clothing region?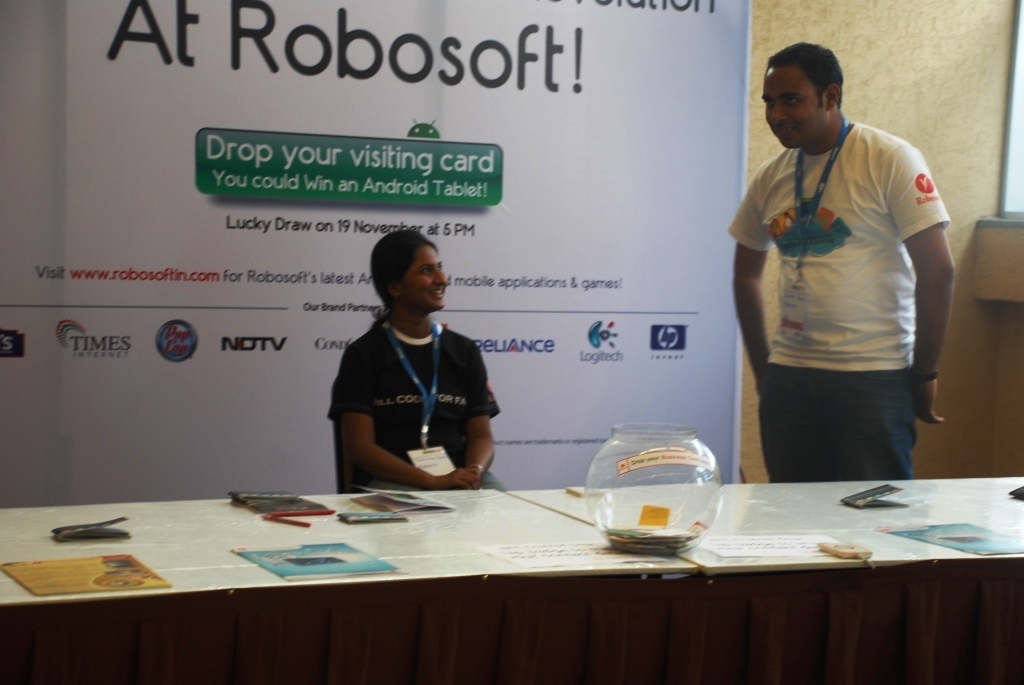
crop(734, 120, 971, 480)
